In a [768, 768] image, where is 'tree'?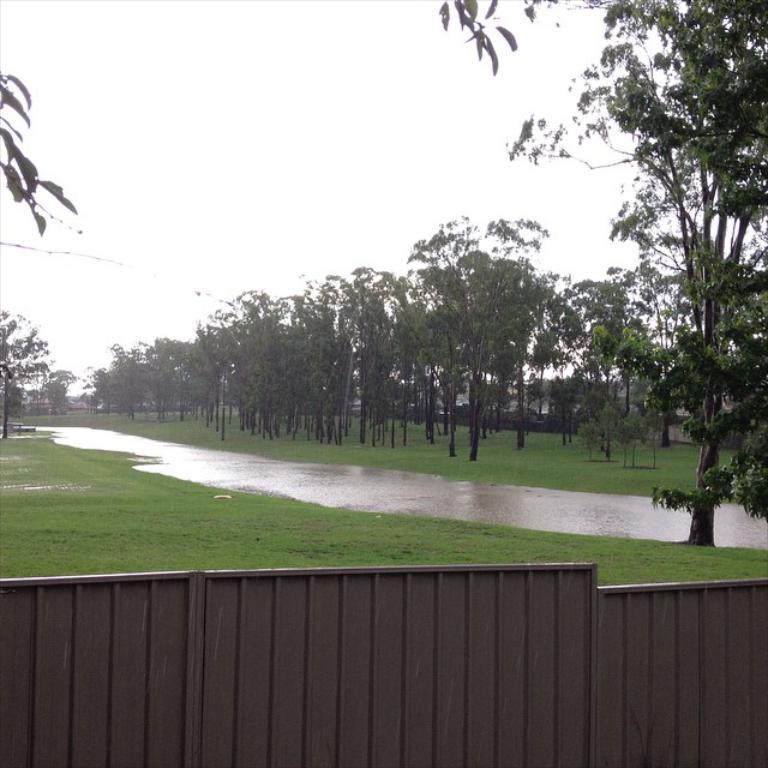
(left=497, top=25, right=755, bottom=508).
